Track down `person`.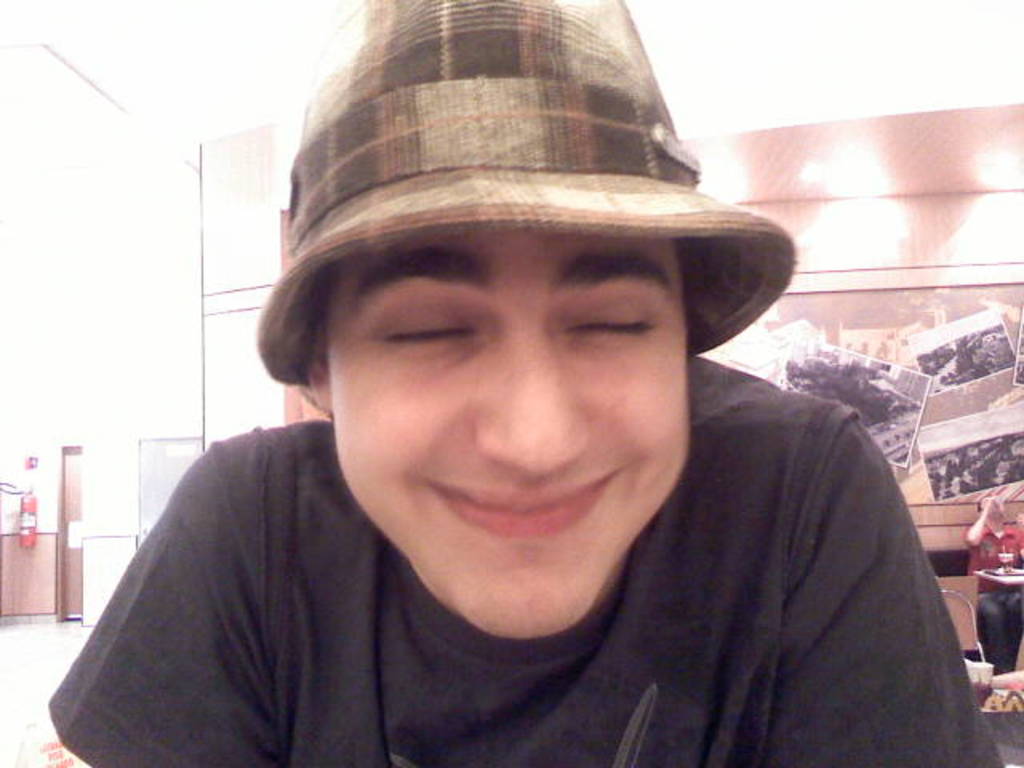
Tracked to <box>962,483,1022,678</box>.
